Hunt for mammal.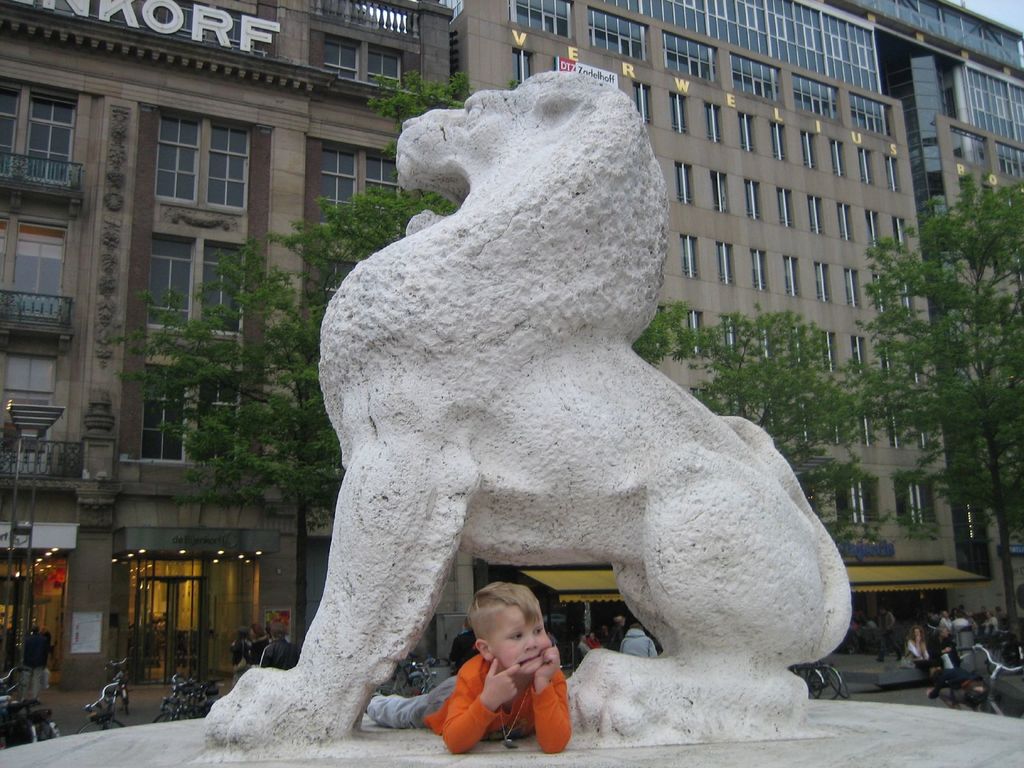
Hunted down at BBox(620, 617, 657, 658).
